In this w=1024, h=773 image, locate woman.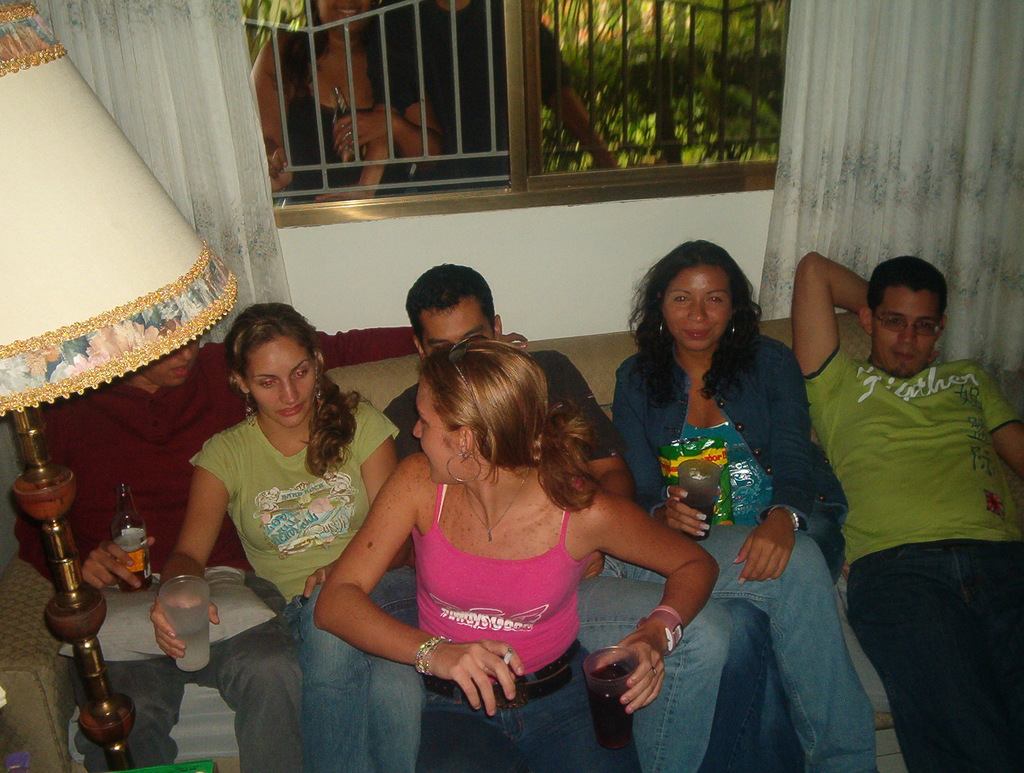
Bounding box: box=[241, 0, 445, 216].
